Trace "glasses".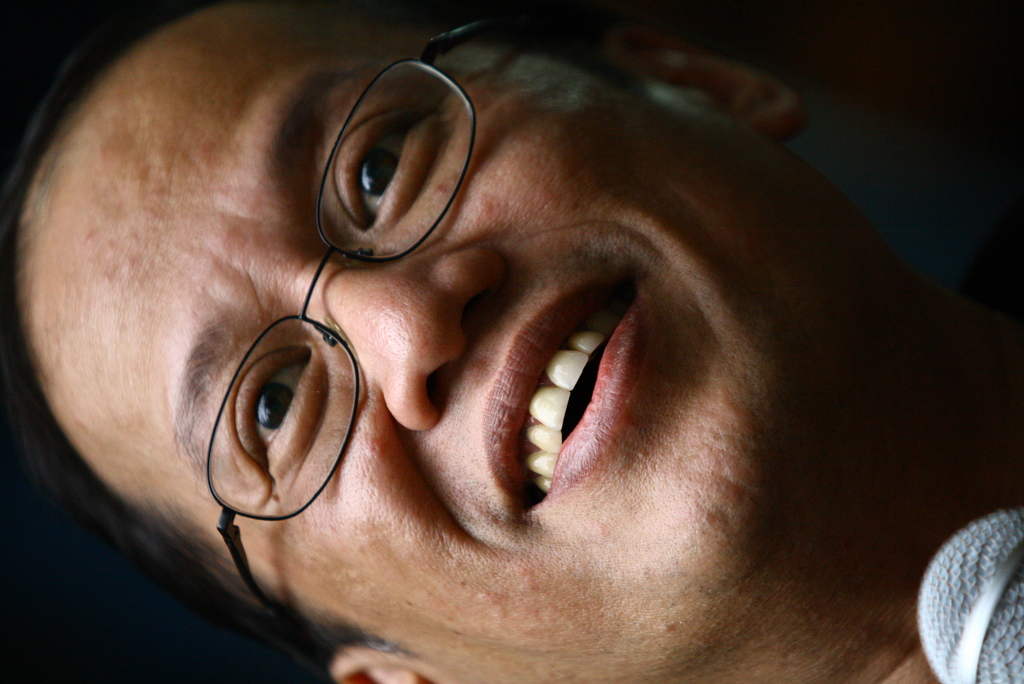
Traced to bbox=[204, 14, 499, 620].
